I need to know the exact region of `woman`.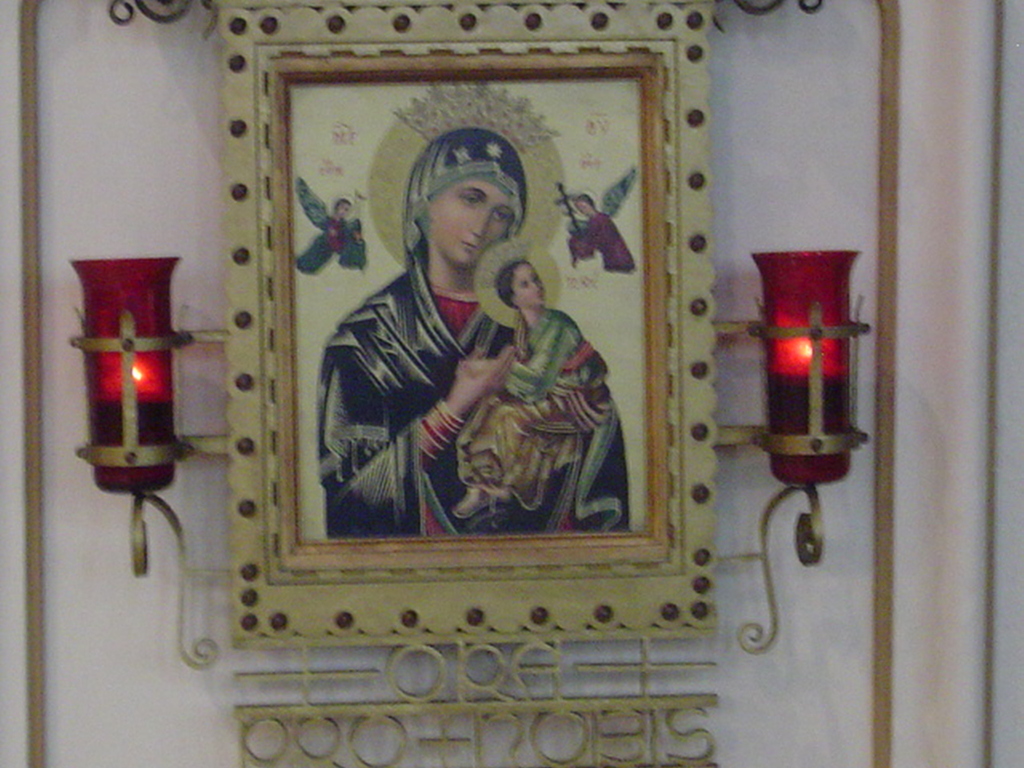
Region: (x1=565, y1=191, x2=639, y2=277).
